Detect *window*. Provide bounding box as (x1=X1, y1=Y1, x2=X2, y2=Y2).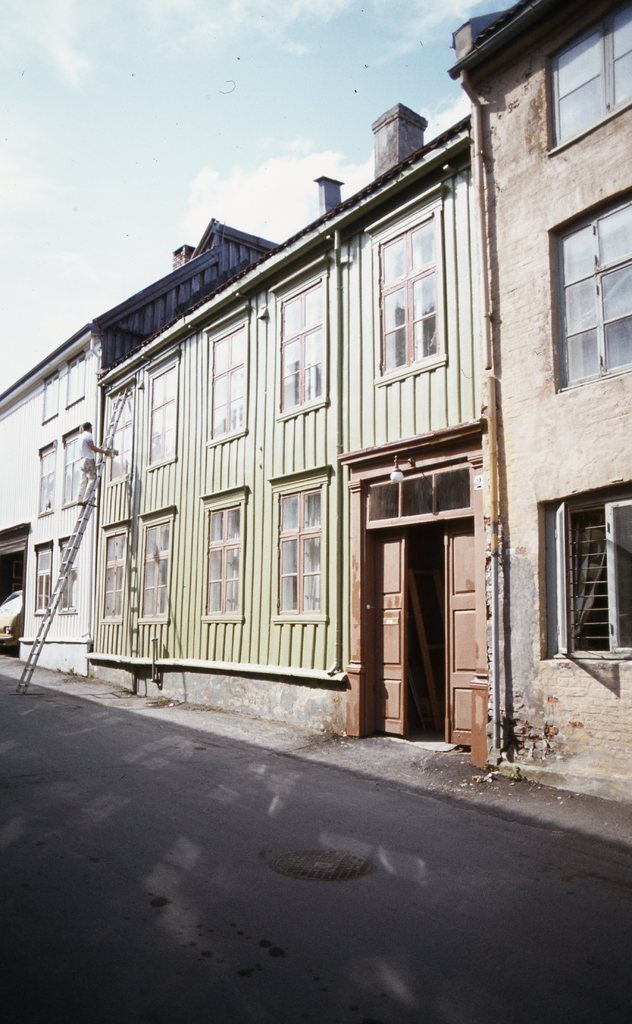
(x1=371, y1=195, x2=443, y2=376).
